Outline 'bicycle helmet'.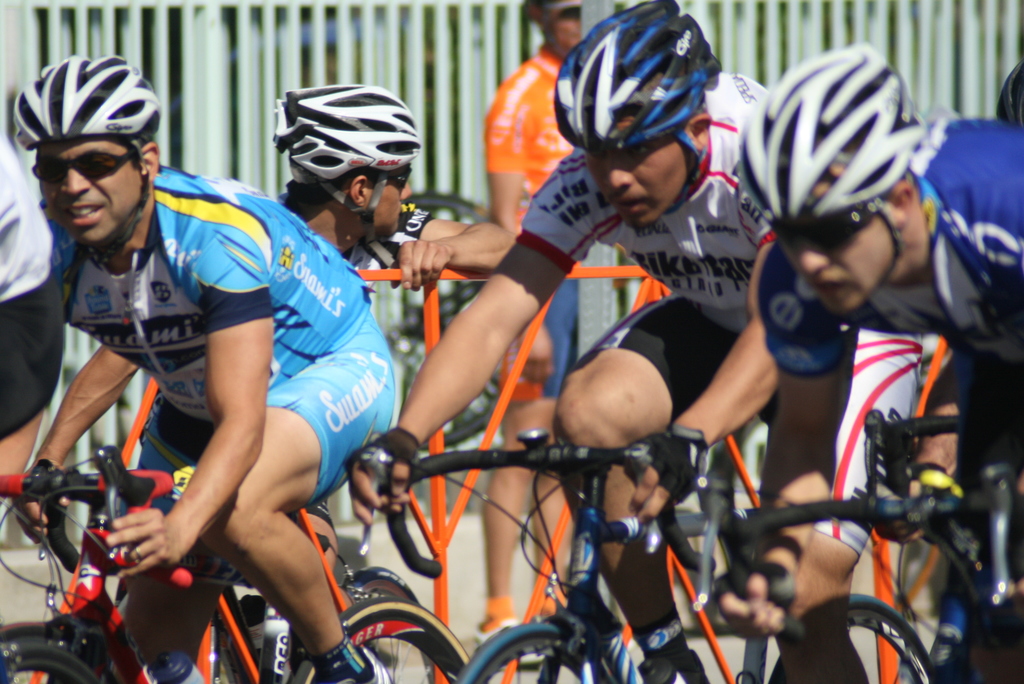
Outline: rect(735, 44, 915, 262).
